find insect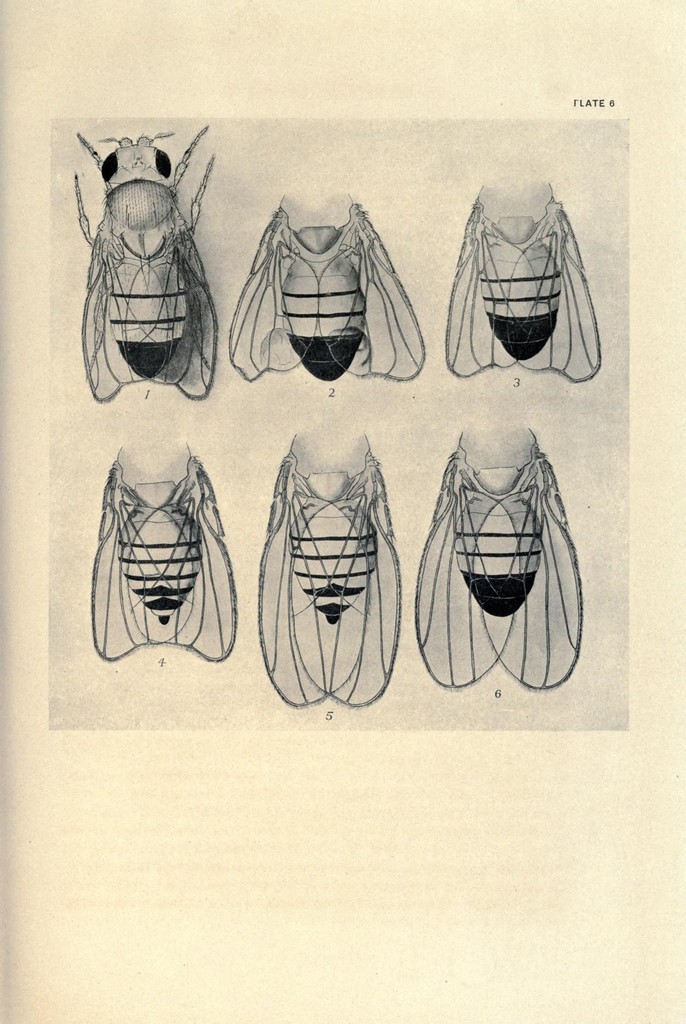
x1=249 y1=450 x2=406 y2=704
